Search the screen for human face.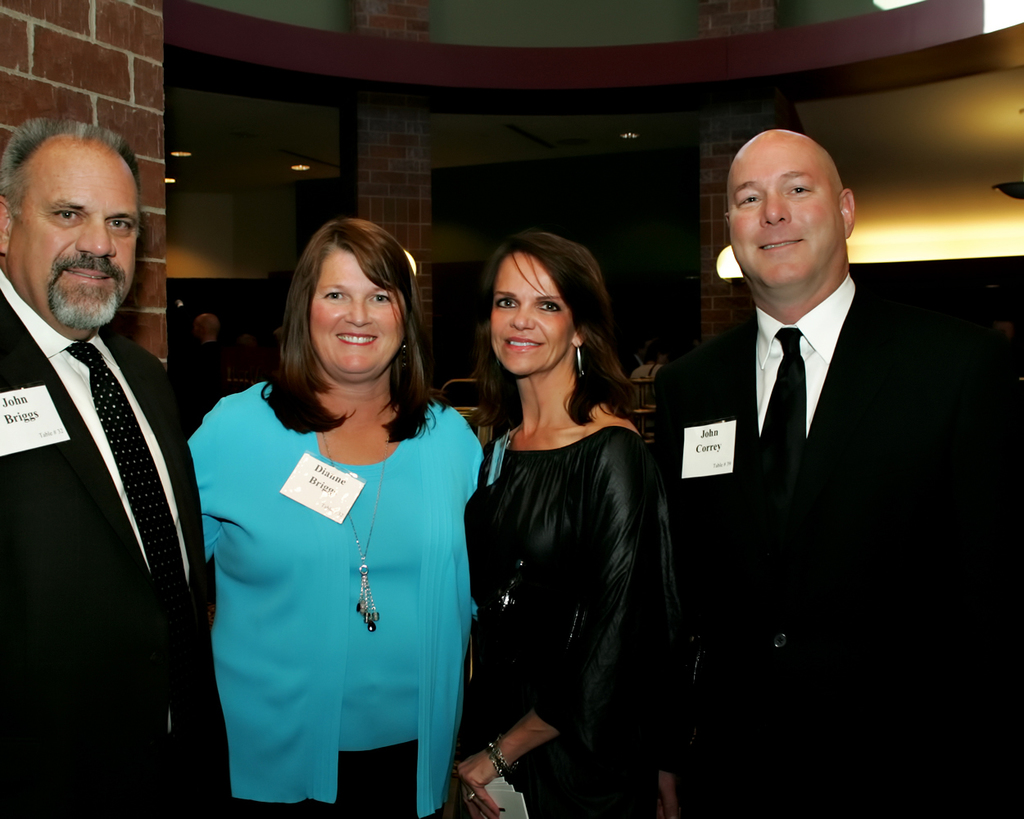
Found at <region>311, 245, 404, 386</region>.
